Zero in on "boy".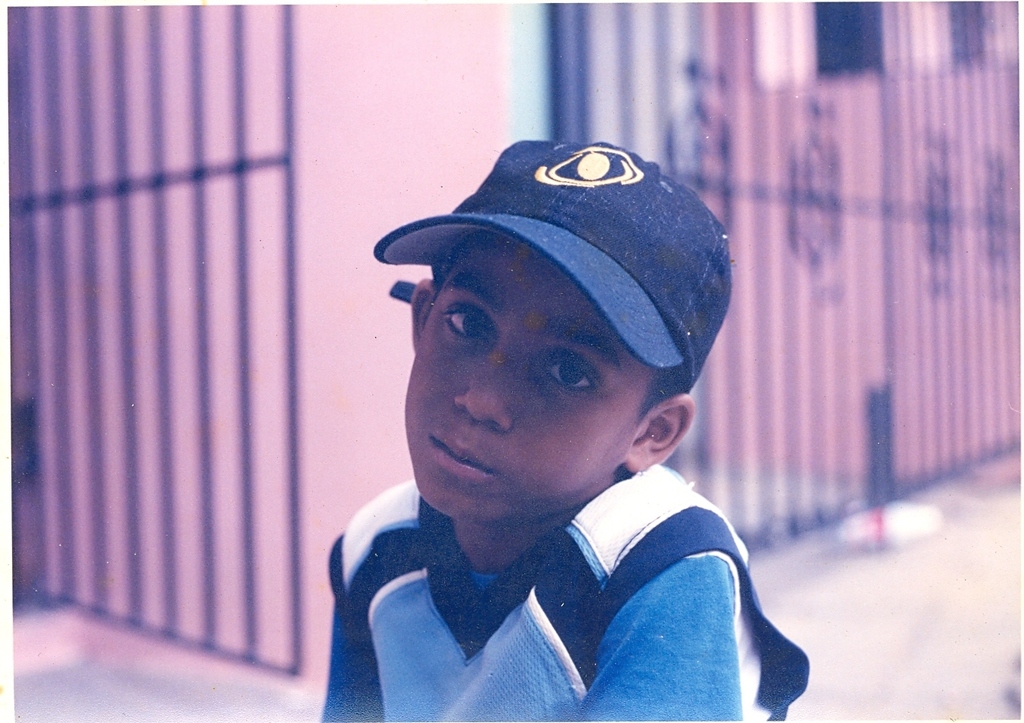
Zeroed in: <region>344, 168, 794, 707</region>.
